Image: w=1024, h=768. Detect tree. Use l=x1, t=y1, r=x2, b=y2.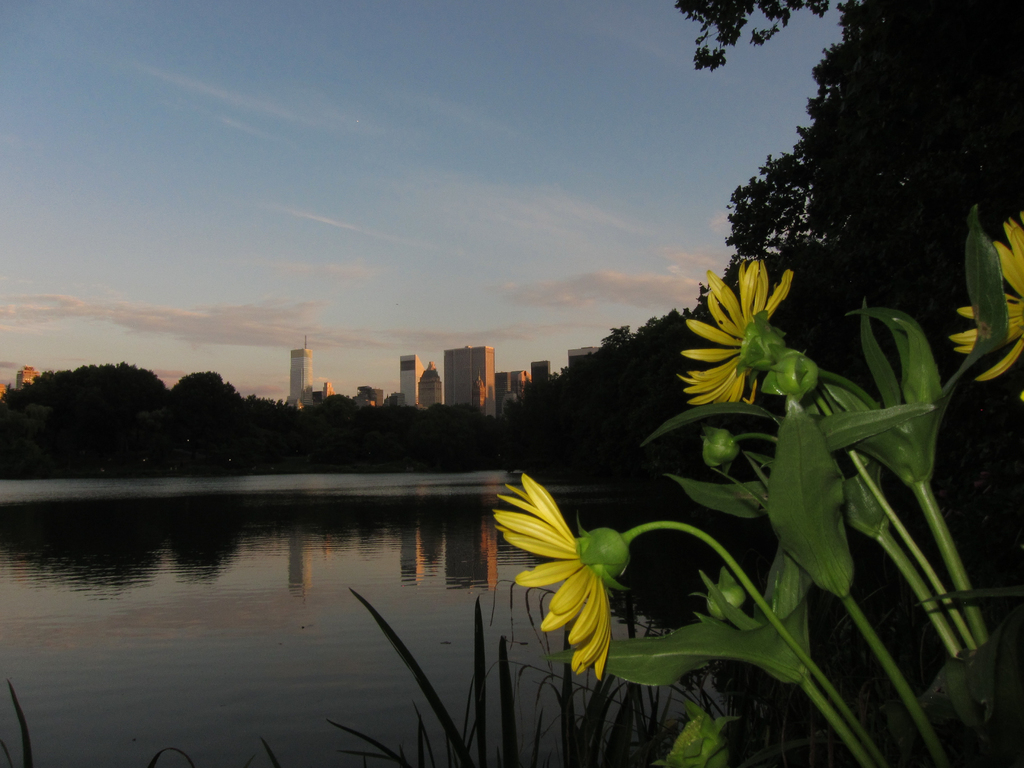
l=310, t=392, r=366, b=451.
